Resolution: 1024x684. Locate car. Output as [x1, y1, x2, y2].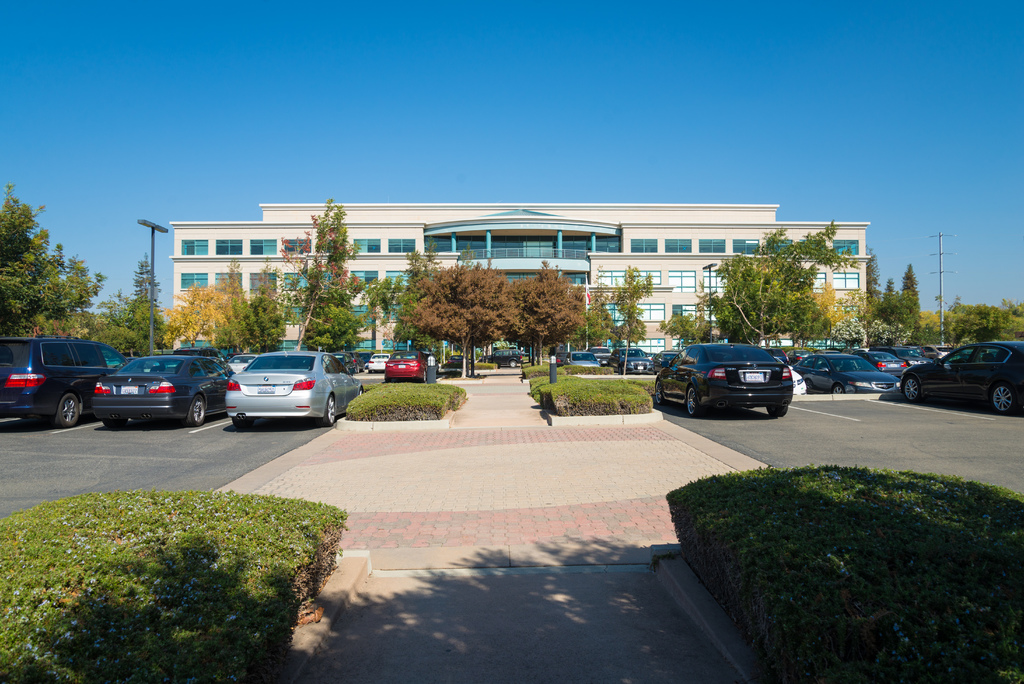
[387, 355, 428, 376].
